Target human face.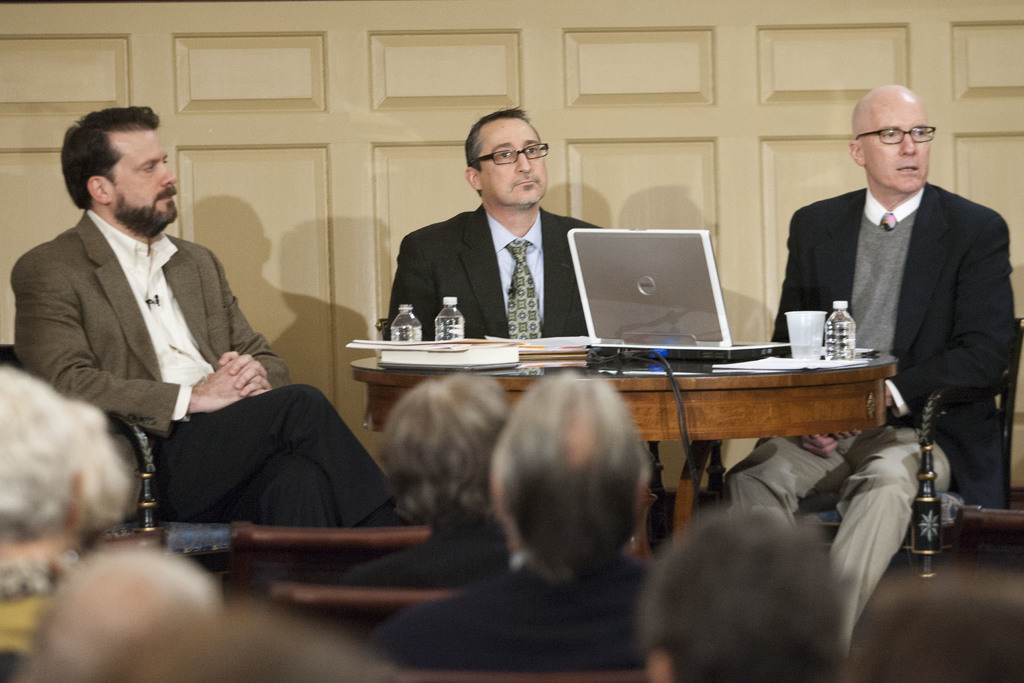
Target region: box=[860, 98, 934, 190].
